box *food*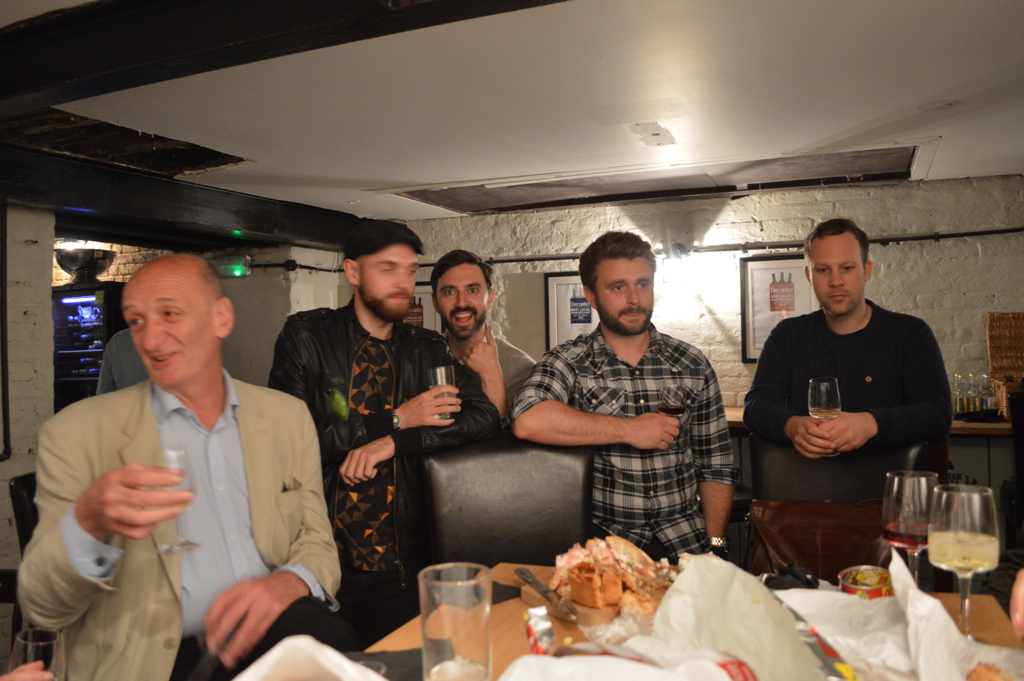
box(842, 565, 892, 589)
